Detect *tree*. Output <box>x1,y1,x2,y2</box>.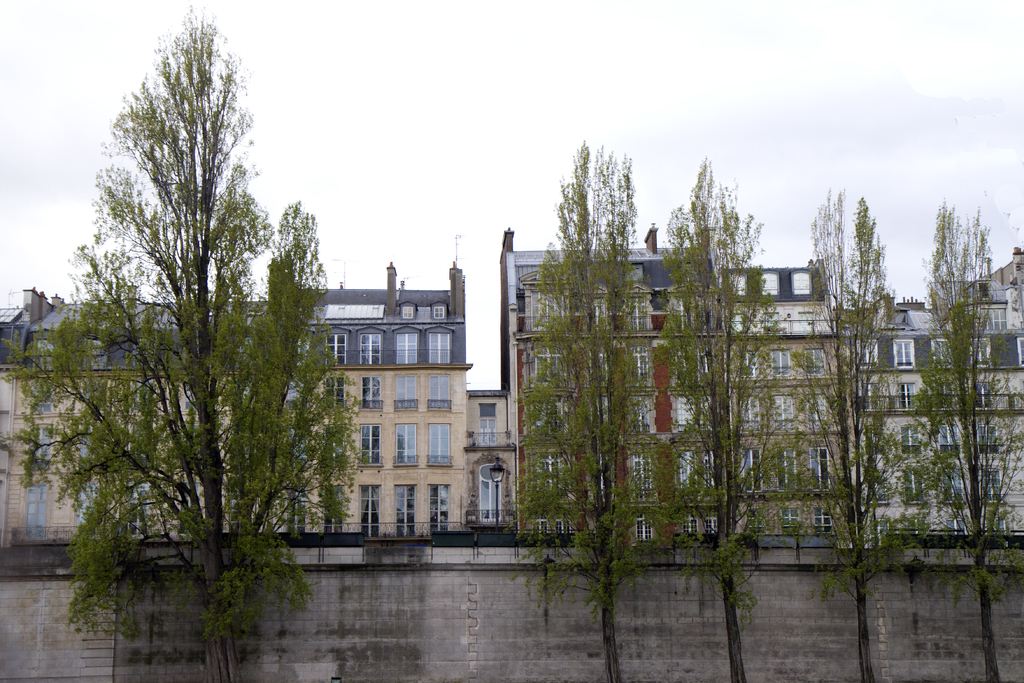
<box>649,149,801,682</box>.
